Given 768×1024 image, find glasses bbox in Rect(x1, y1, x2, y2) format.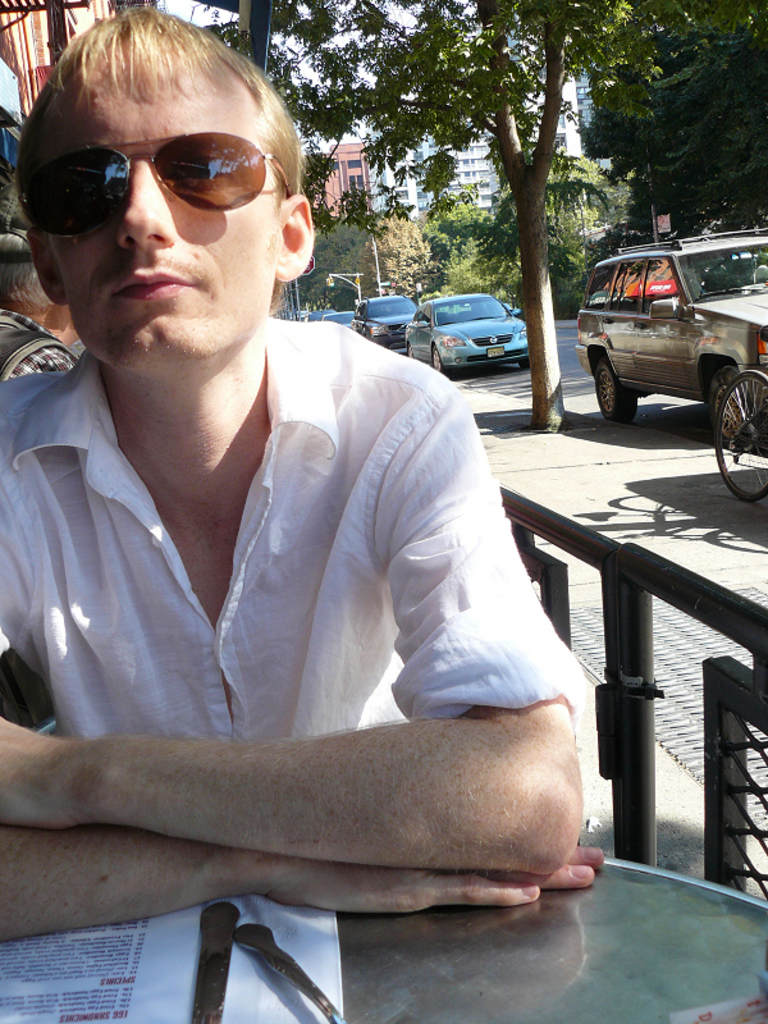
Rect(20, 120, 303, 212).
